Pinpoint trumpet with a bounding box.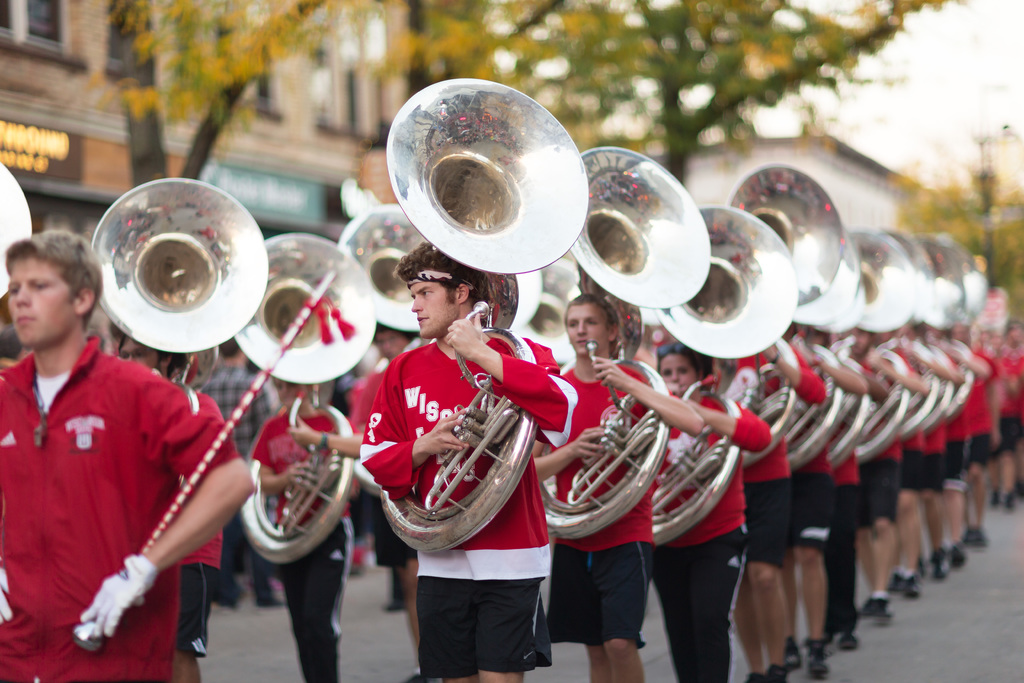
x1=720, y1=167, x2=850, y2=458.
